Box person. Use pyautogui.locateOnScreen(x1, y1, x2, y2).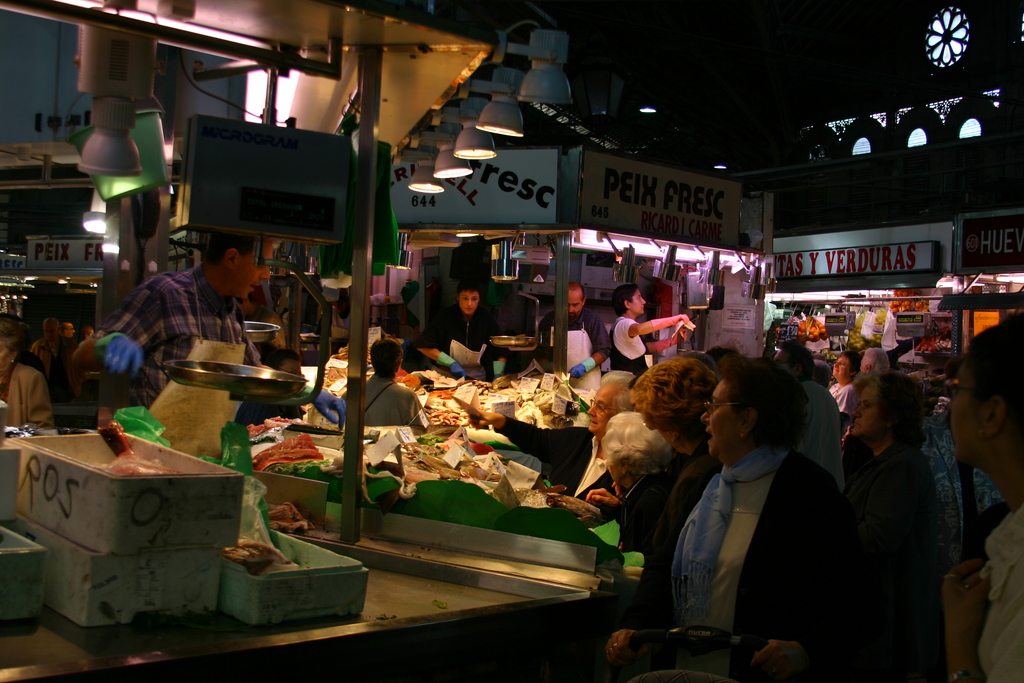
pyautogui.locateOnScreen(0, 303, 58, 437).
